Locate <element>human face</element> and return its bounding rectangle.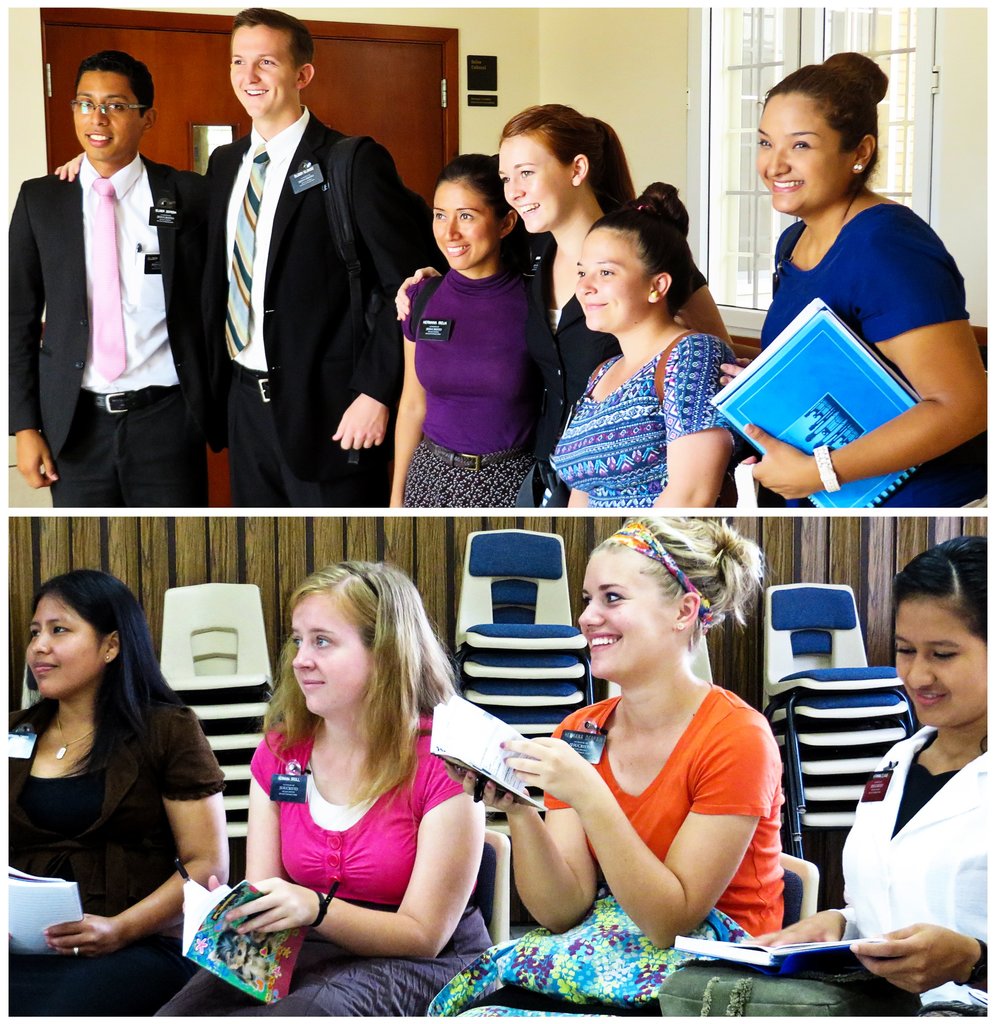
(x1=576, y1=554, x2=682, y2=684).
